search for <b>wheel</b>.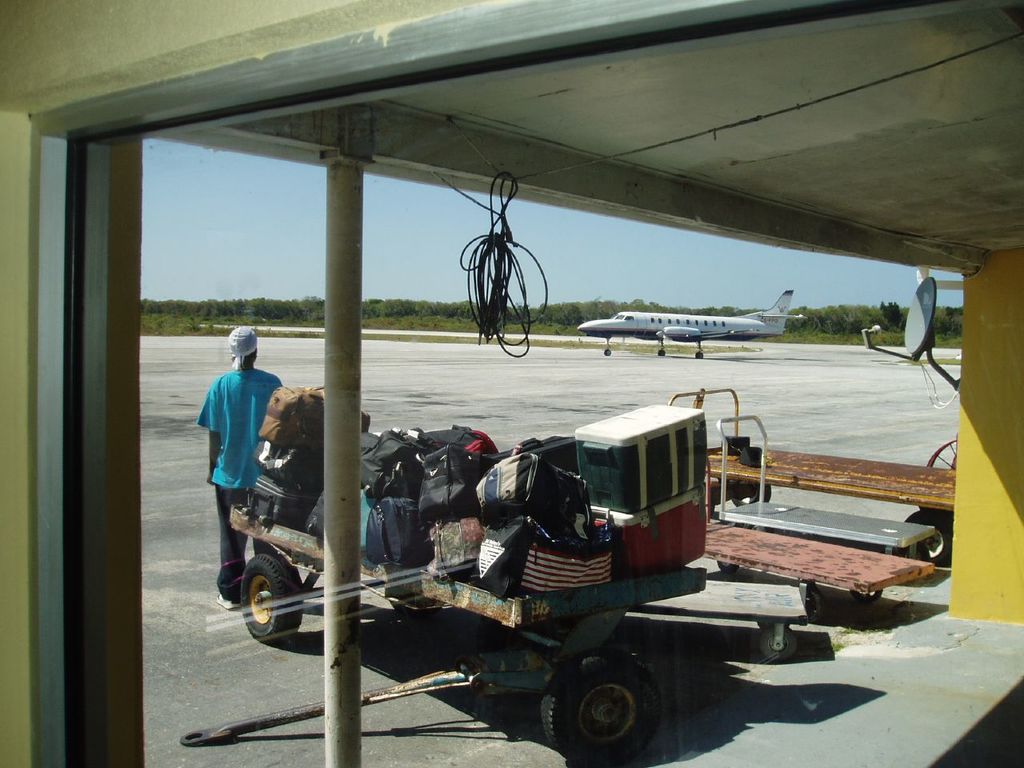
Found at bbox=[803, 585, 822, 621].
